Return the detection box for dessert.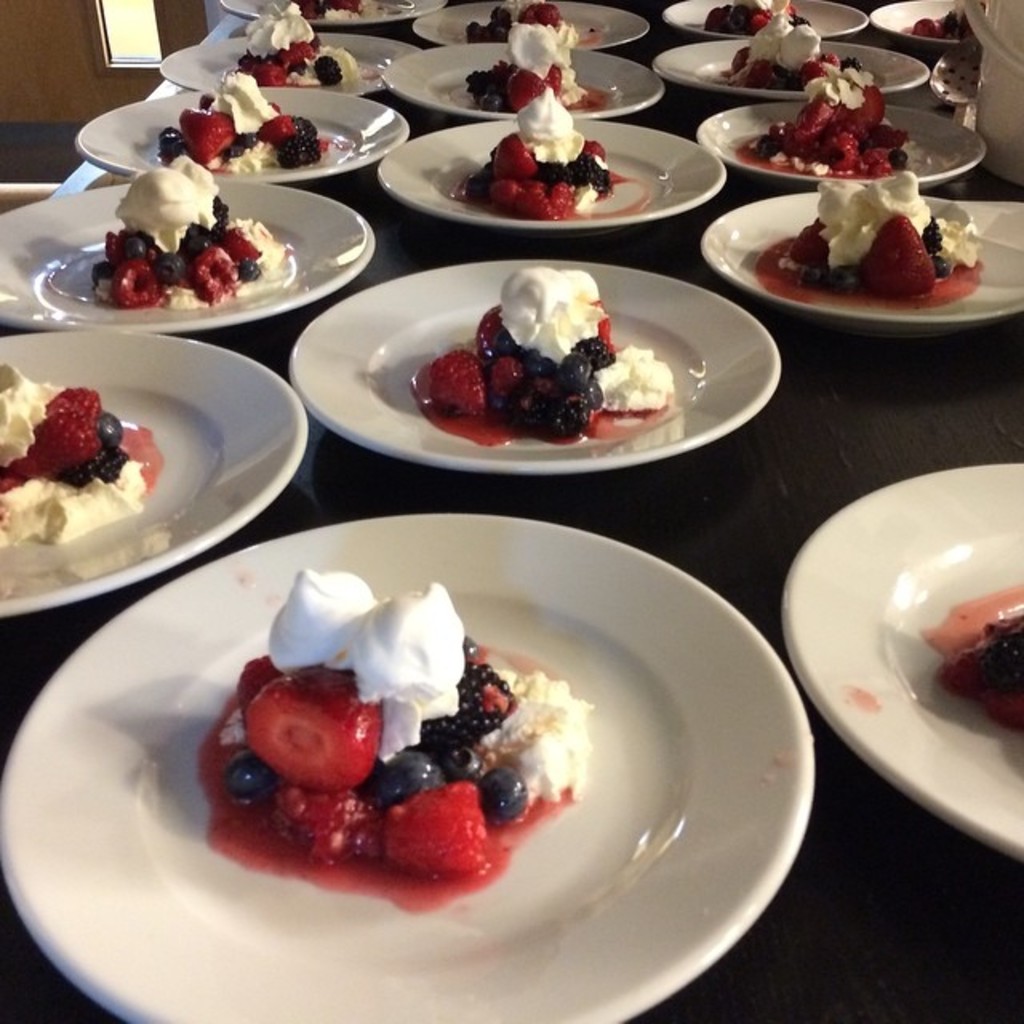
x1=160, y1=624, x2=621, y2=930.
